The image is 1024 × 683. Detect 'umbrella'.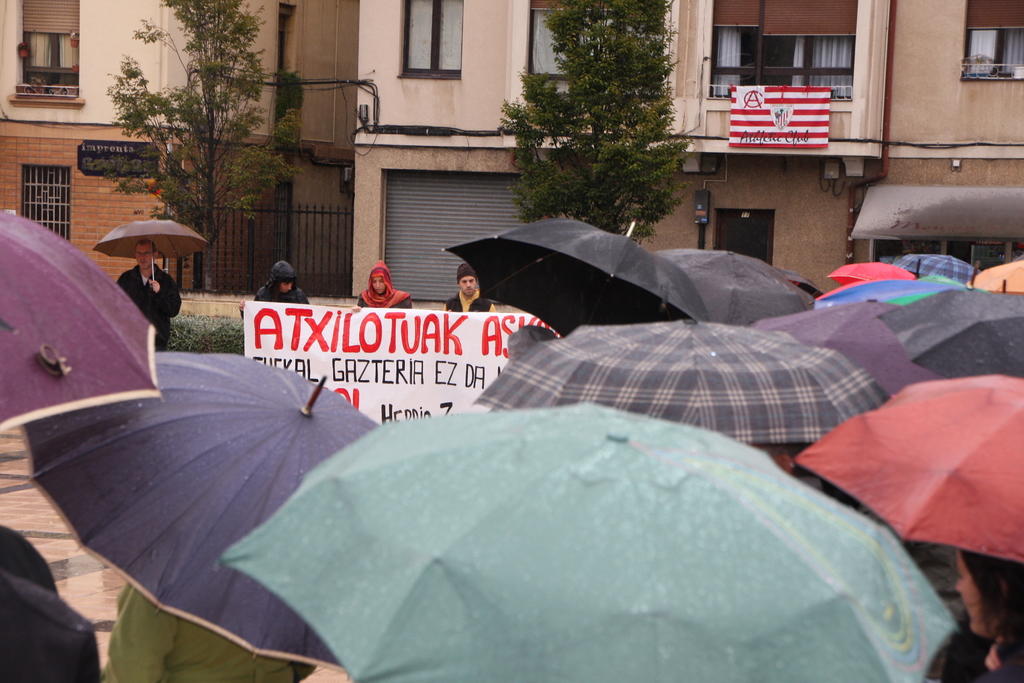
Detection: 92:220:206:289.
